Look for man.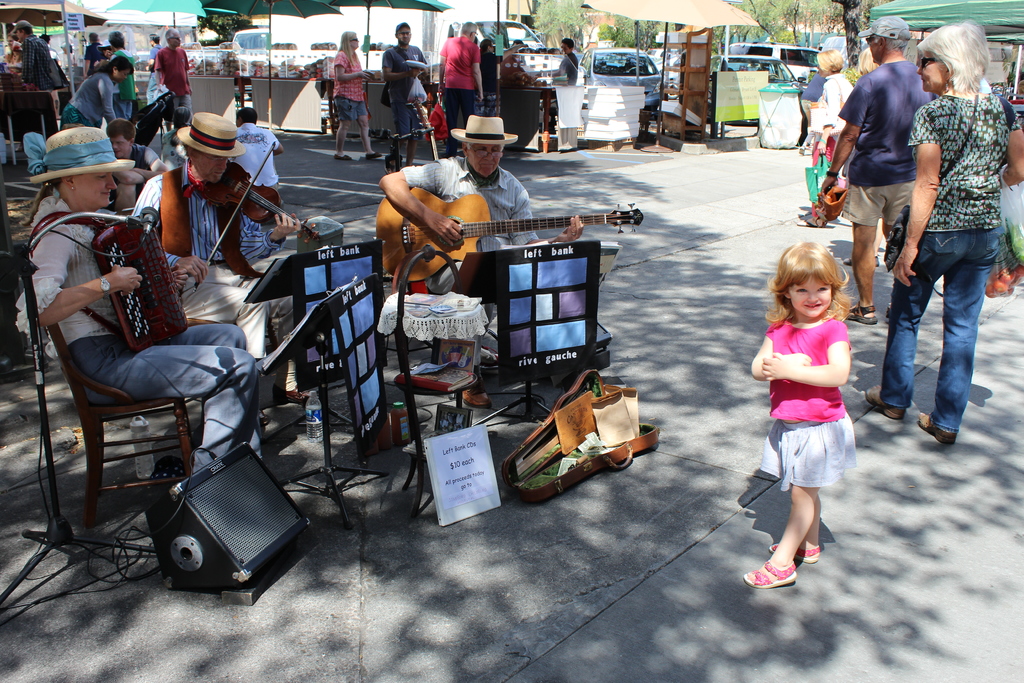
Found: l=147, t=17, r=199, b=115.
